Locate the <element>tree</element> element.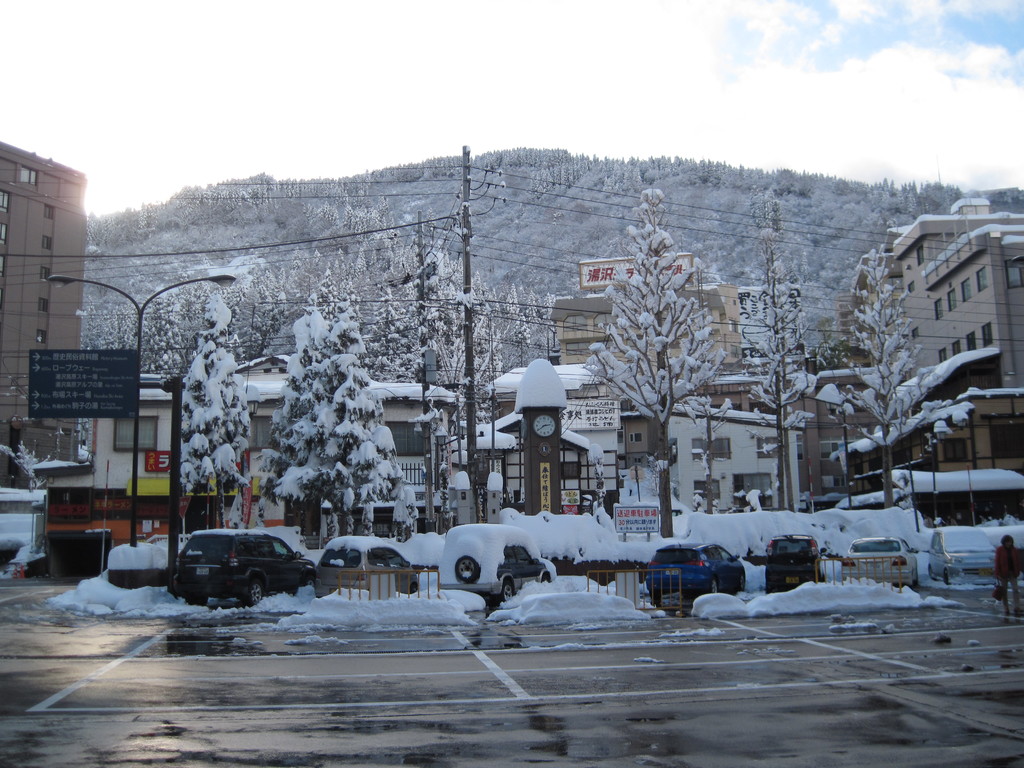
Element bbox: {"left": 580, "top": 195, "right": 746, "bottom": 526}.
